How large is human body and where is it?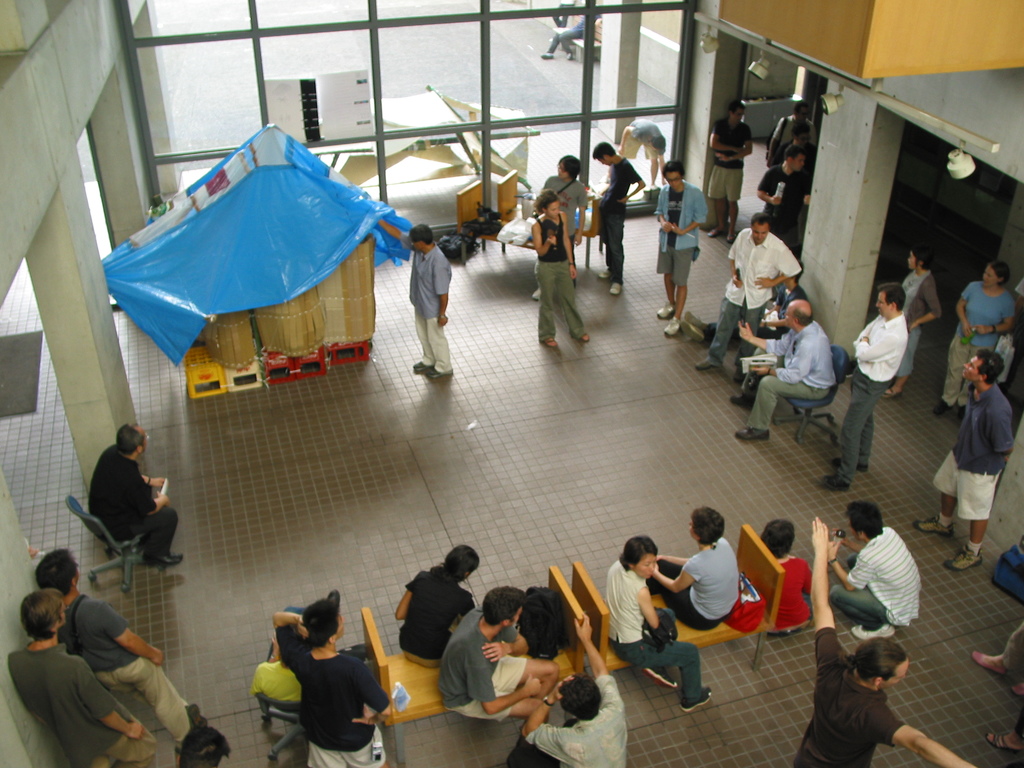
Bounding box: {"left": 84, "top": 423, "right": 182, "bottom": 568}.
